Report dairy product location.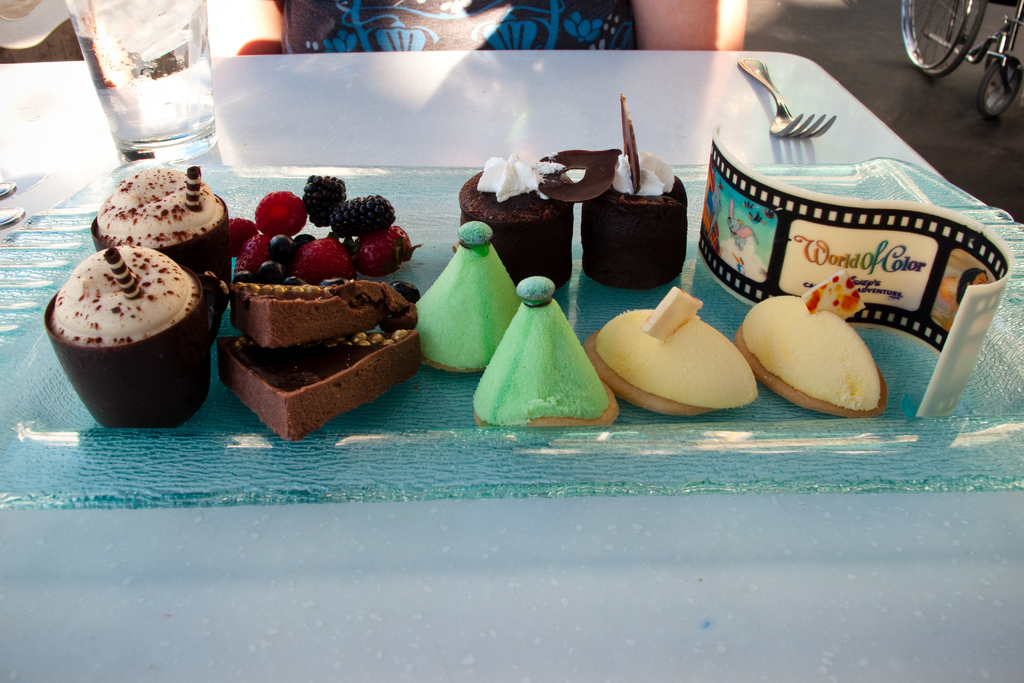
Report: 220,336,415,438.
